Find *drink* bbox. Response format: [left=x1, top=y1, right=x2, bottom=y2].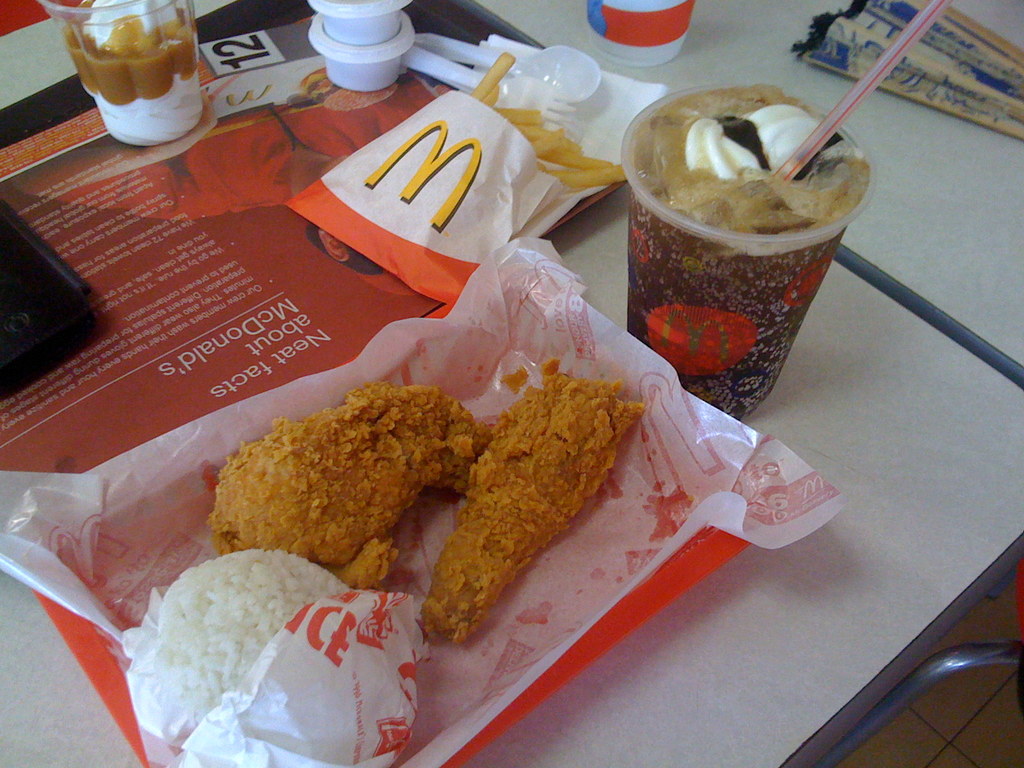
[left=618, top=88, right=881, bottom=414].
